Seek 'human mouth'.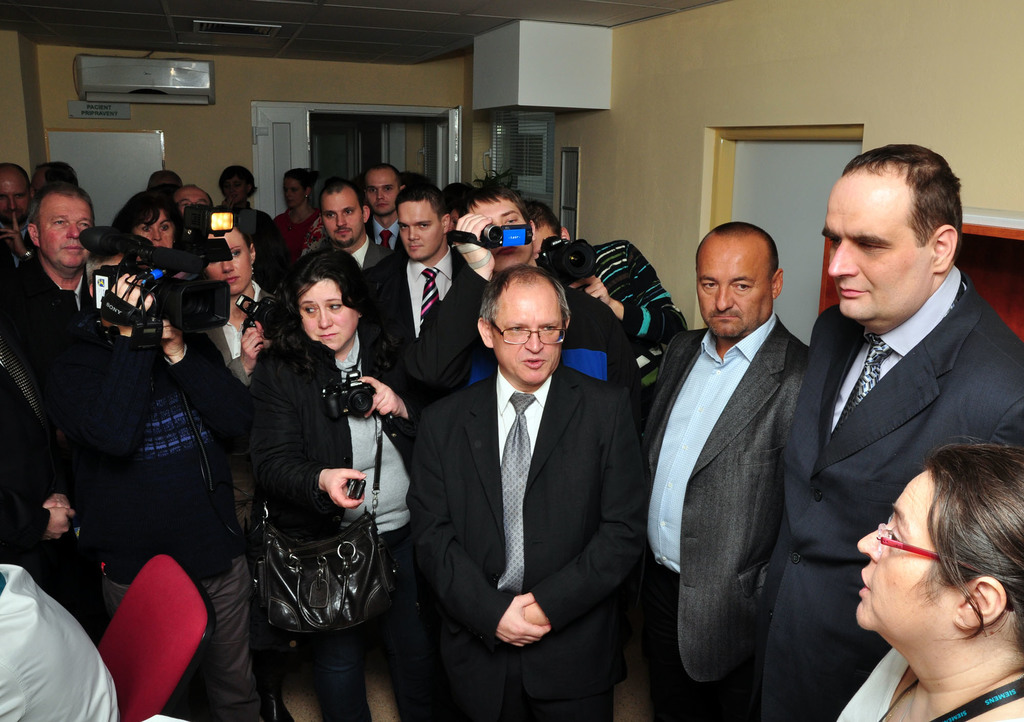
<region>339, 229, 351, 234</region>.
